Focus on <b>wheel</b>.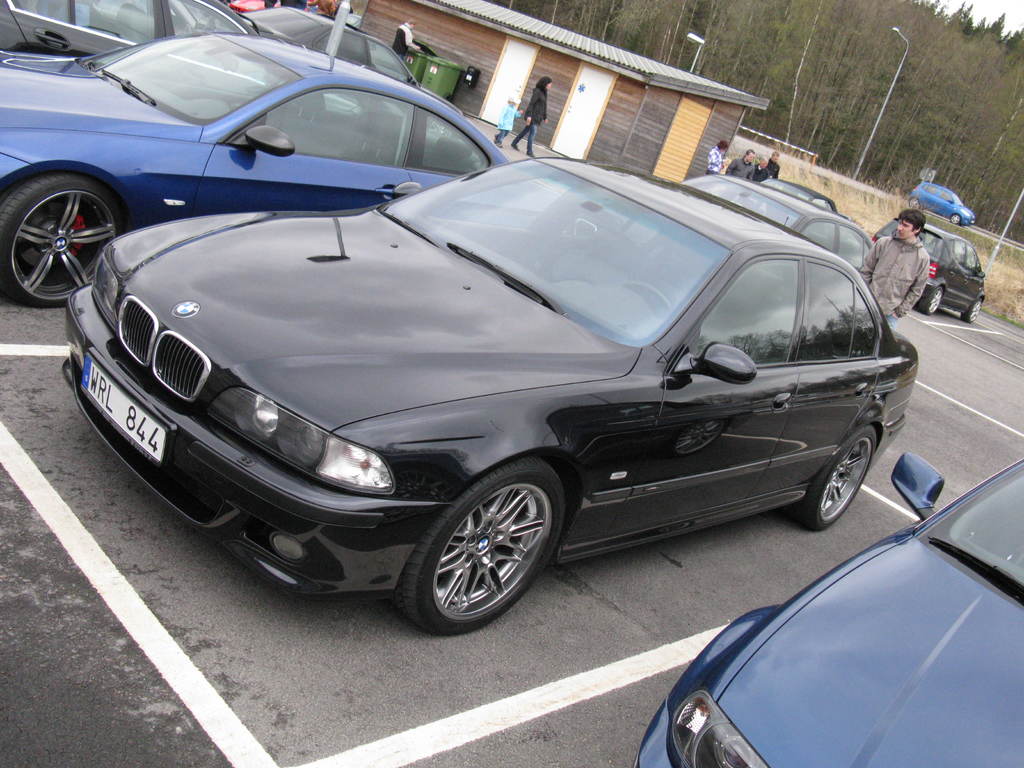
Focused at bbox=(3, 168, 128, 308).
